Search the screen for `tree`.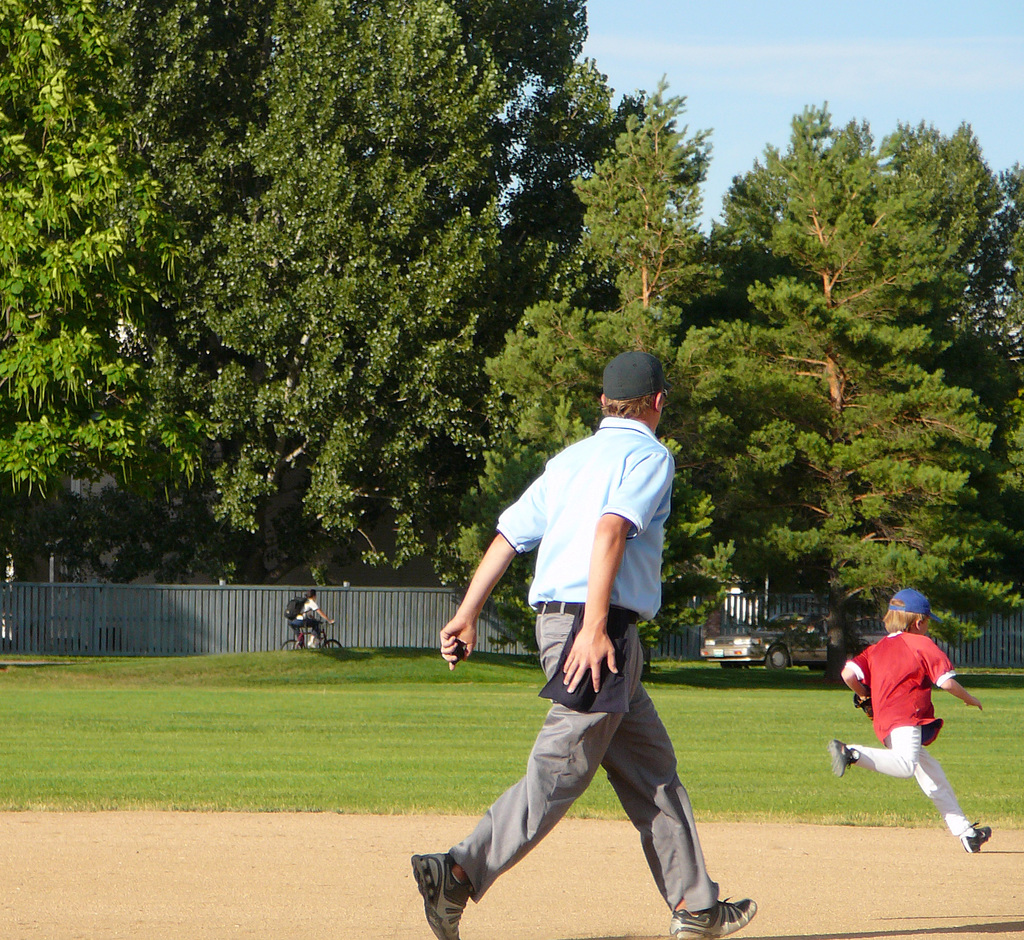
Found at x1=225 y1=0 x2=527 y2=567.
